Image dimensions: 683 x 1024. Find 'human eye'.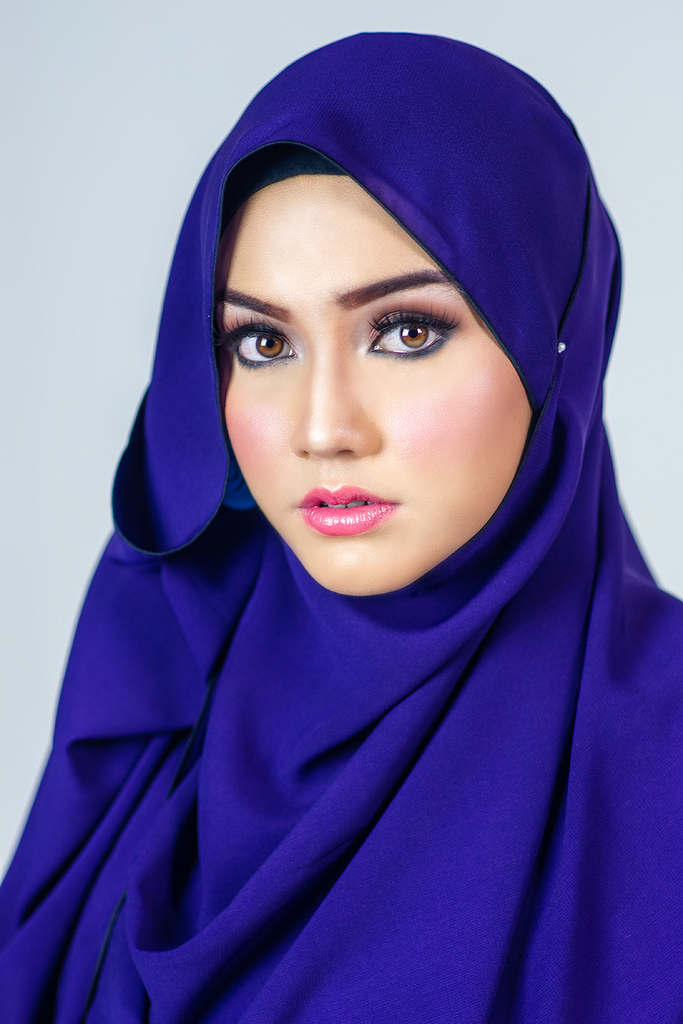
(x1=357, y1=300, x2=469, y2=351).
